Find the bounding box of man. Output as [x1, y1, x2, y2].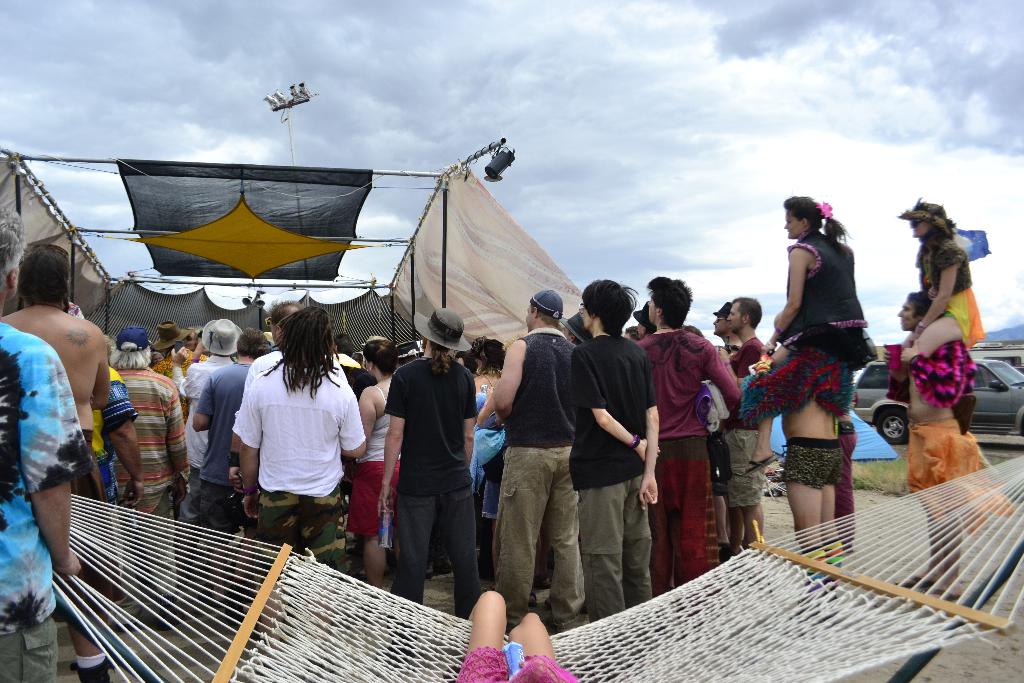
[560, 313, 588, 341].
